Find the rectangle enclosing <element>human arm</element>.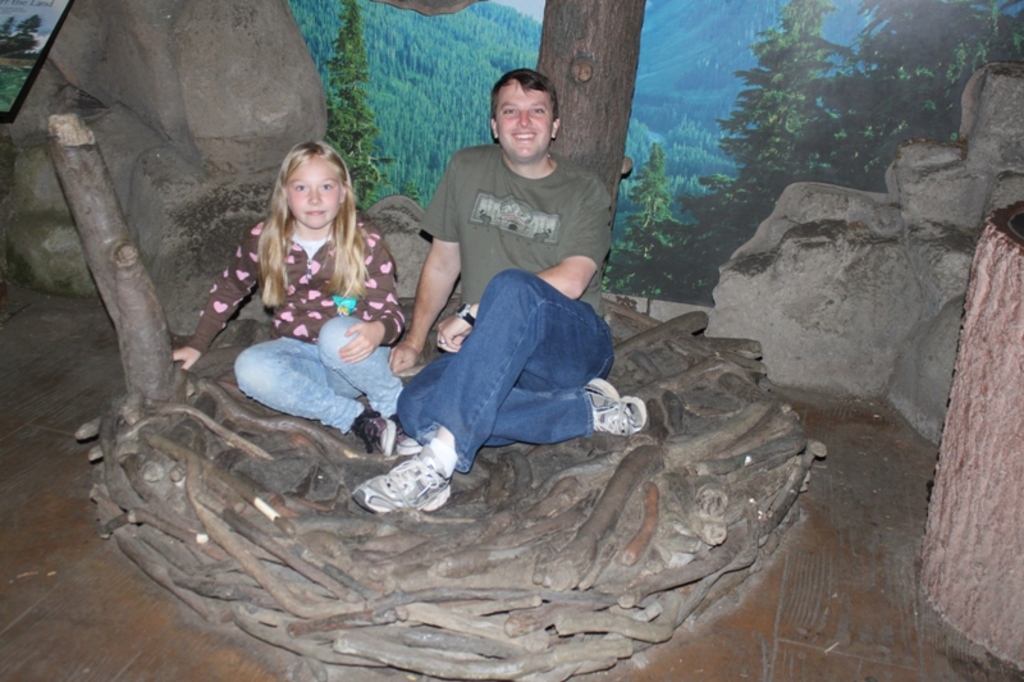
locate(399, 230, 468, 338).
